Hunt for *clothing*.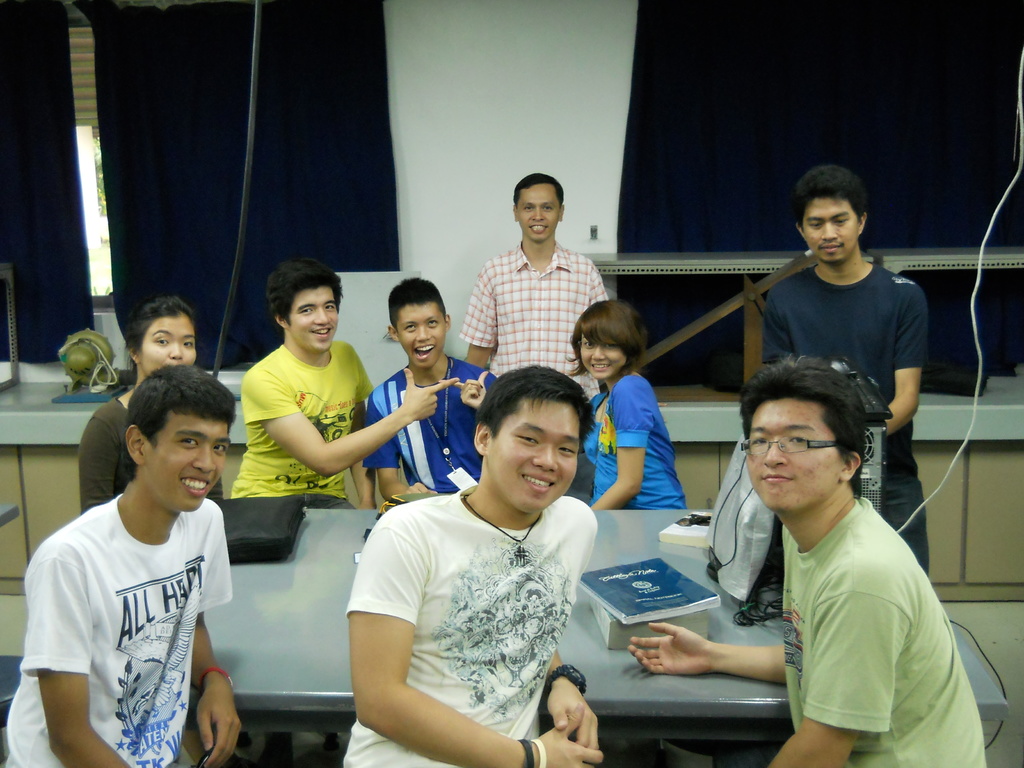
Hunted down at (772, 494, 991, 767).
